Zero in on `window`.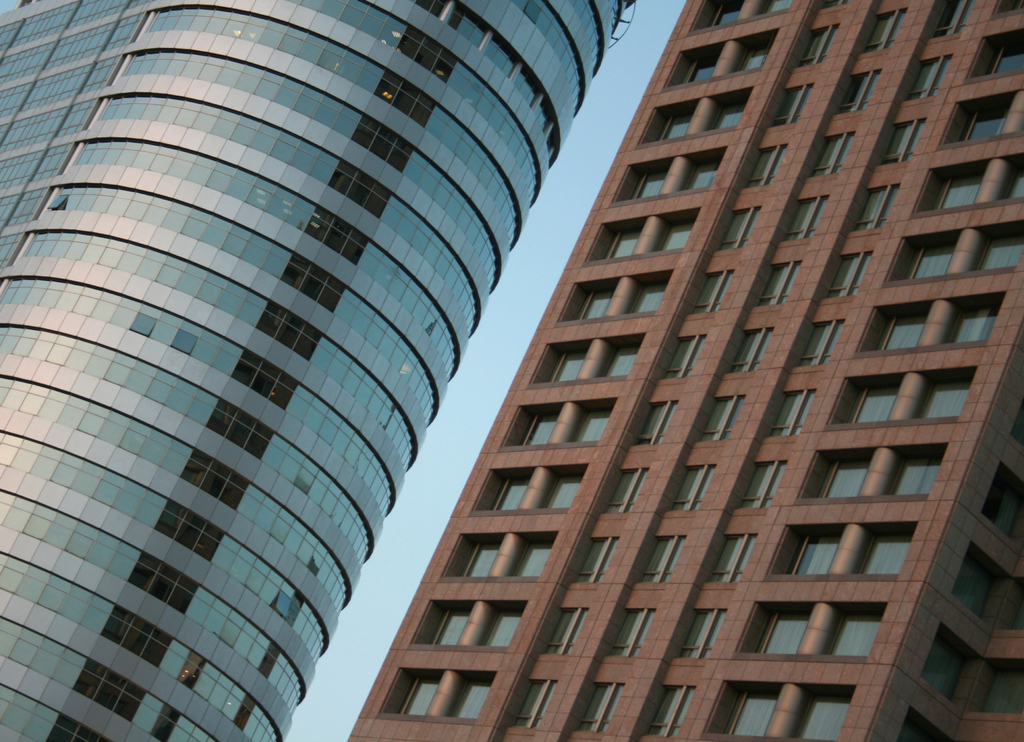
Zeroed in: [left=792, top=529, right=843, bottom=574].
